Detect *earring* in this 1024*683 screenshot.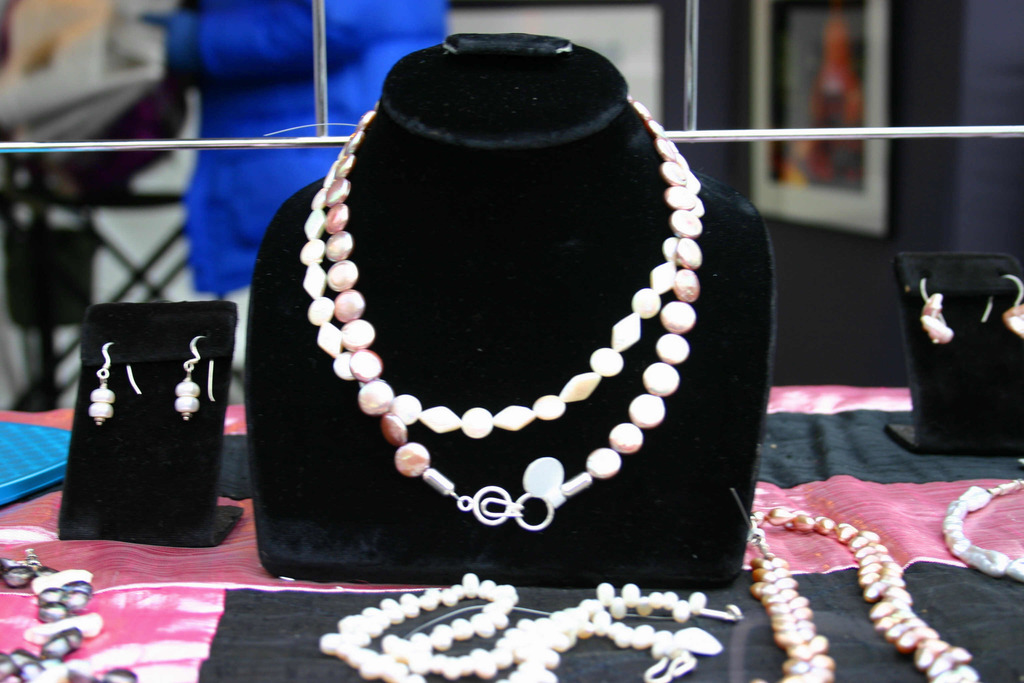
Detection: 917,276,952,346.
